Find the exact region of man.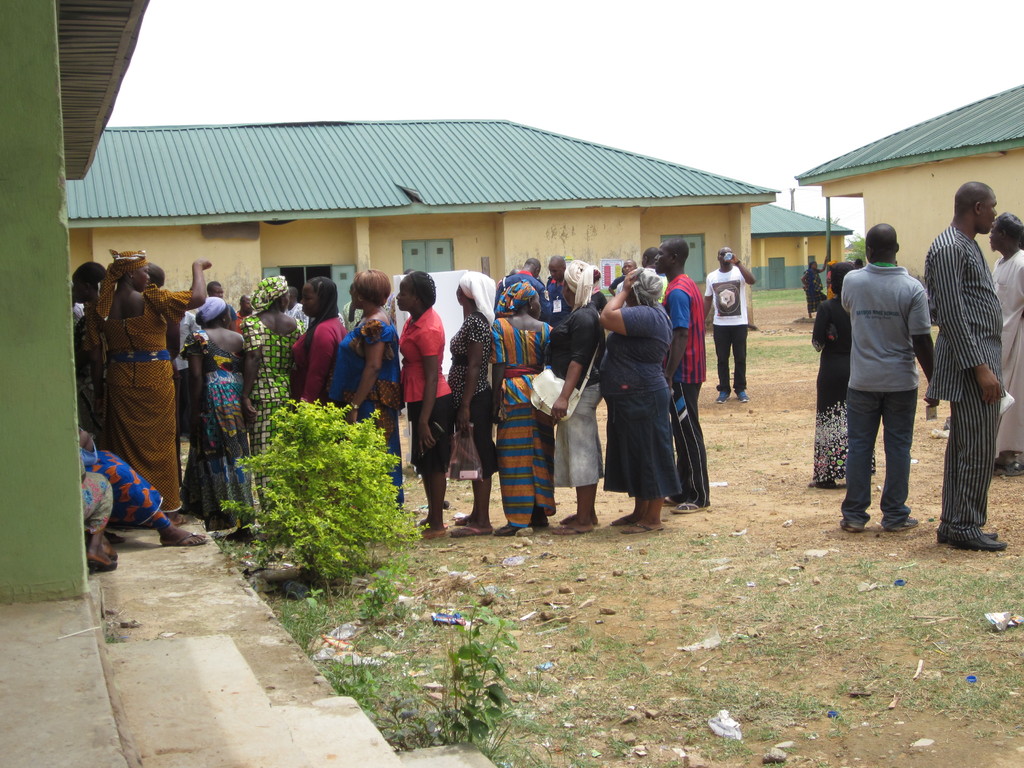
Exact region: box=[988, 216, 1023, 476].
